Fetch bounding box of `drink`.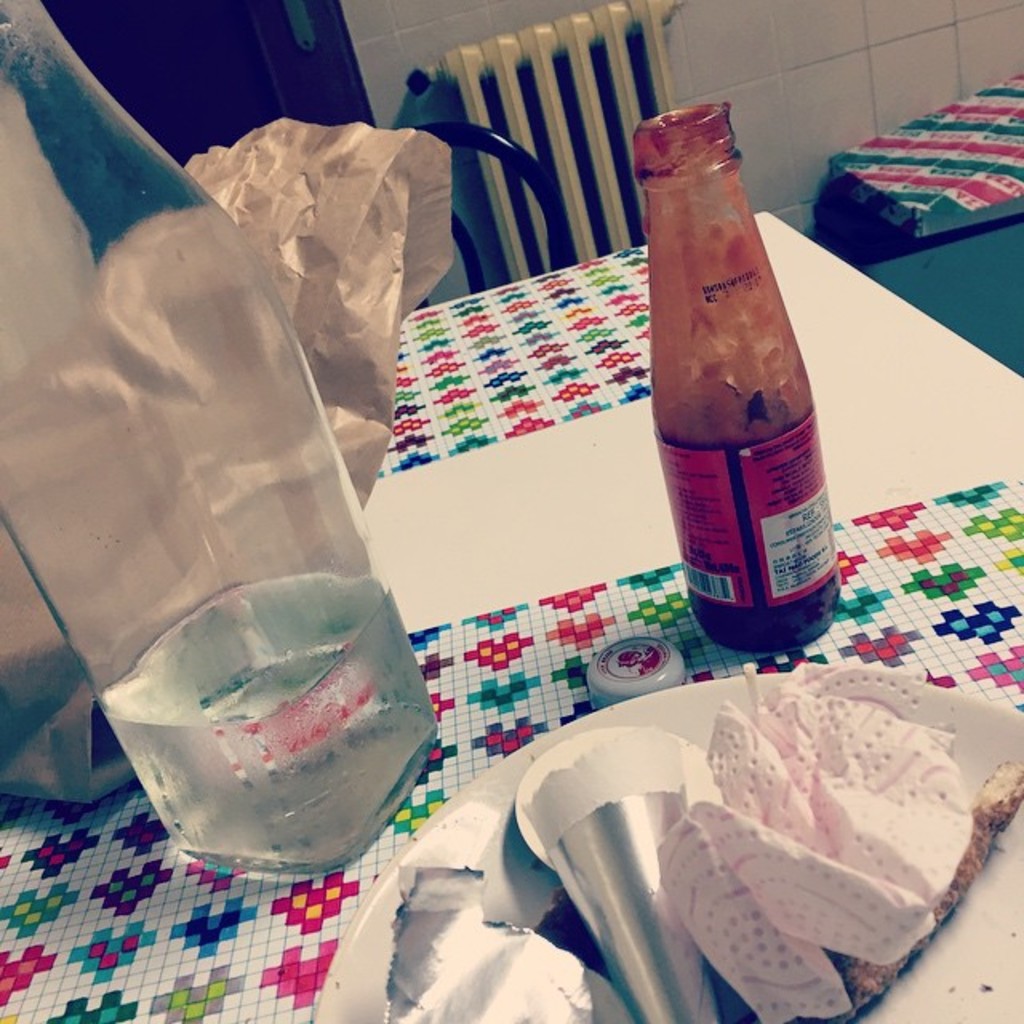
Bbox: bbox=(90, 582, 445, 894).
